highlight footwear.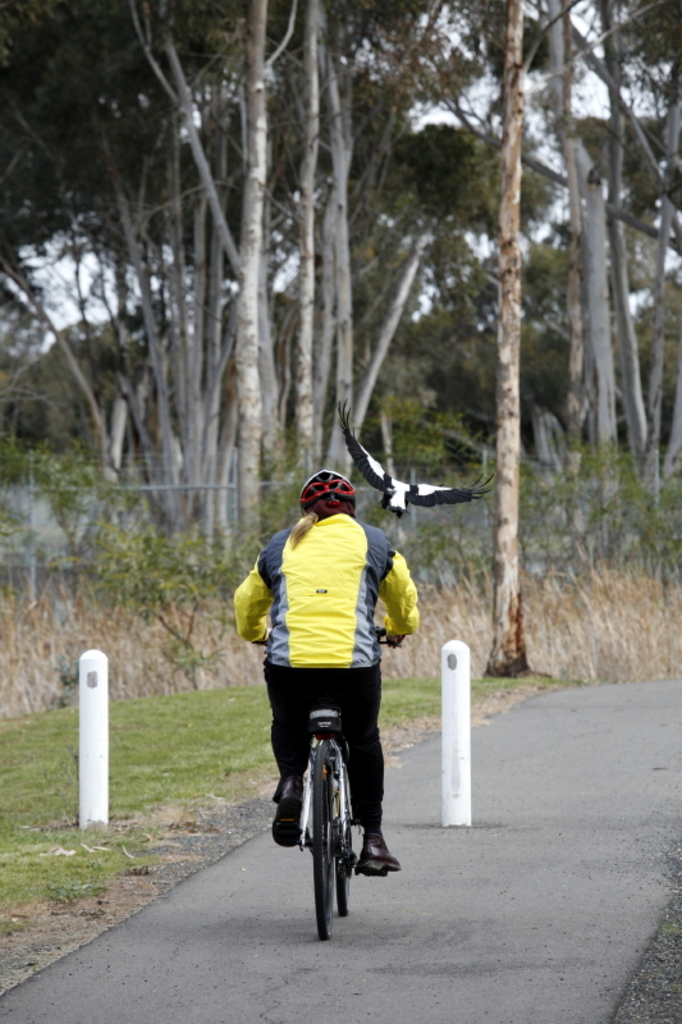
Highlighted region: 273 803 310 849.
